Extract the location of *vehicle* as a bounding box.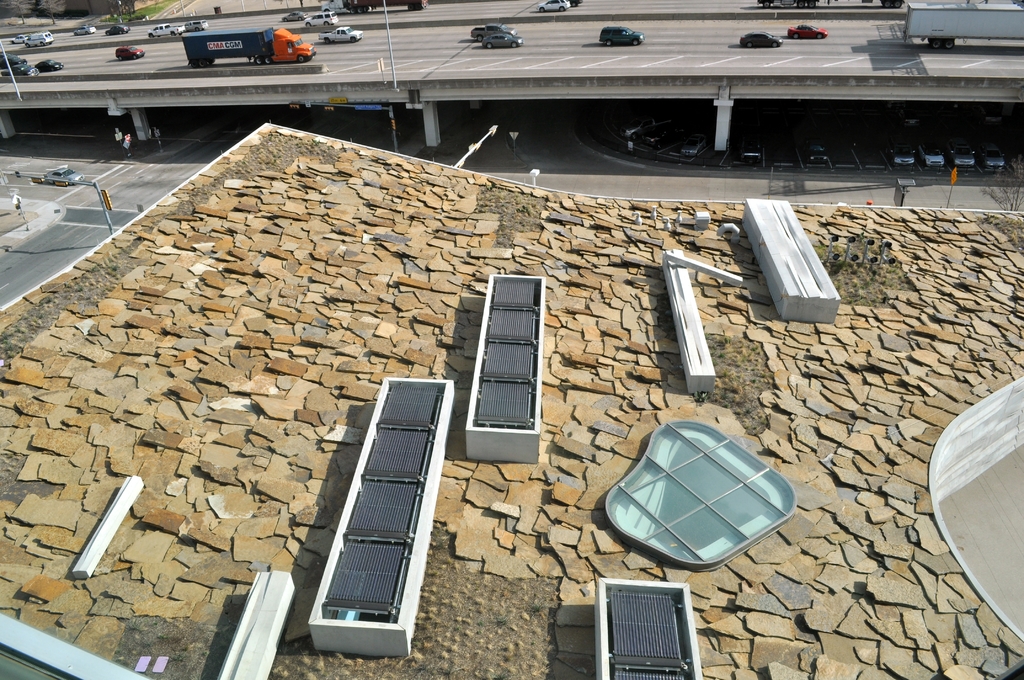
<bbox>146, 22, 186, 37</bbox>.
